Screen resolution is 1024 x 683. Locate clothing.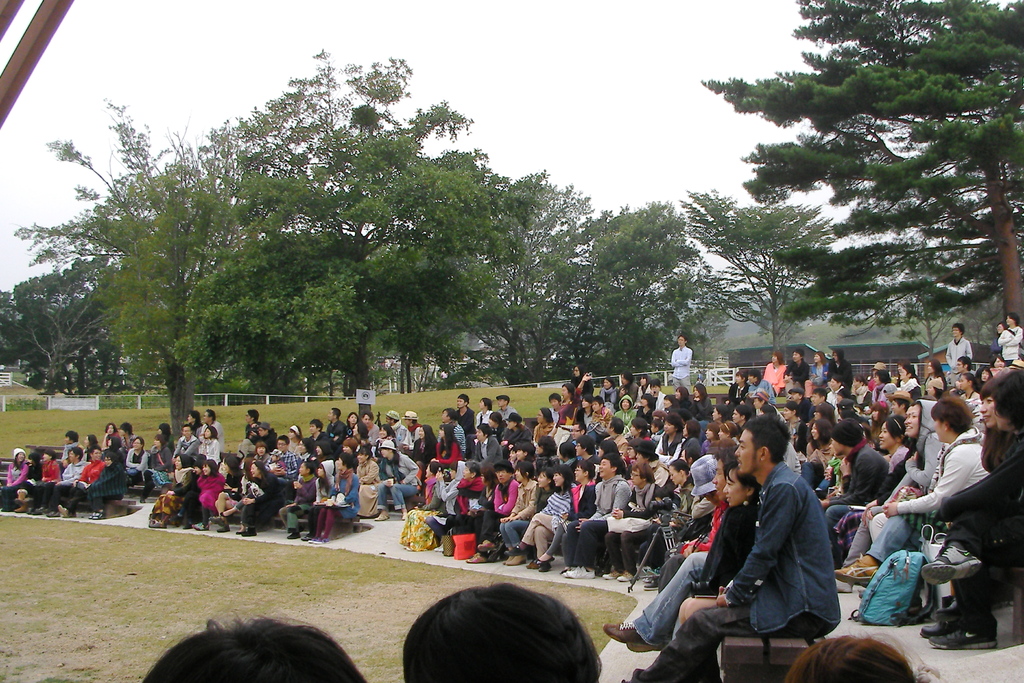
353 458 379 520.
